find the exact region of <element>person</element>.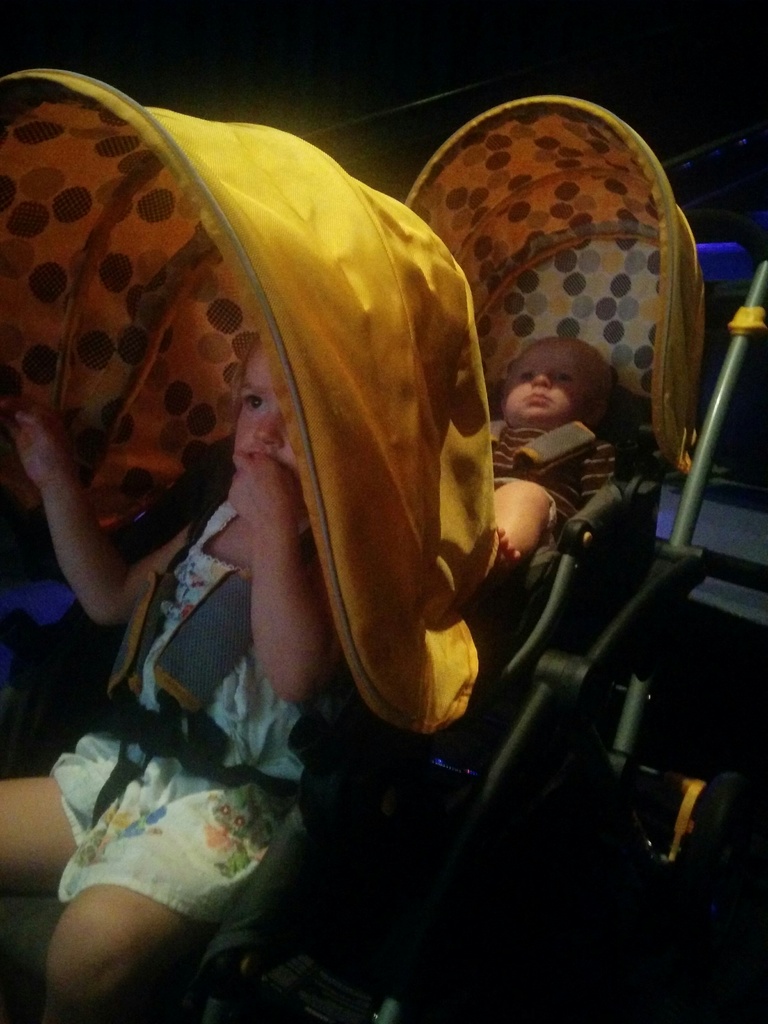
Exact region: detection(482, 333, 630, 601).
